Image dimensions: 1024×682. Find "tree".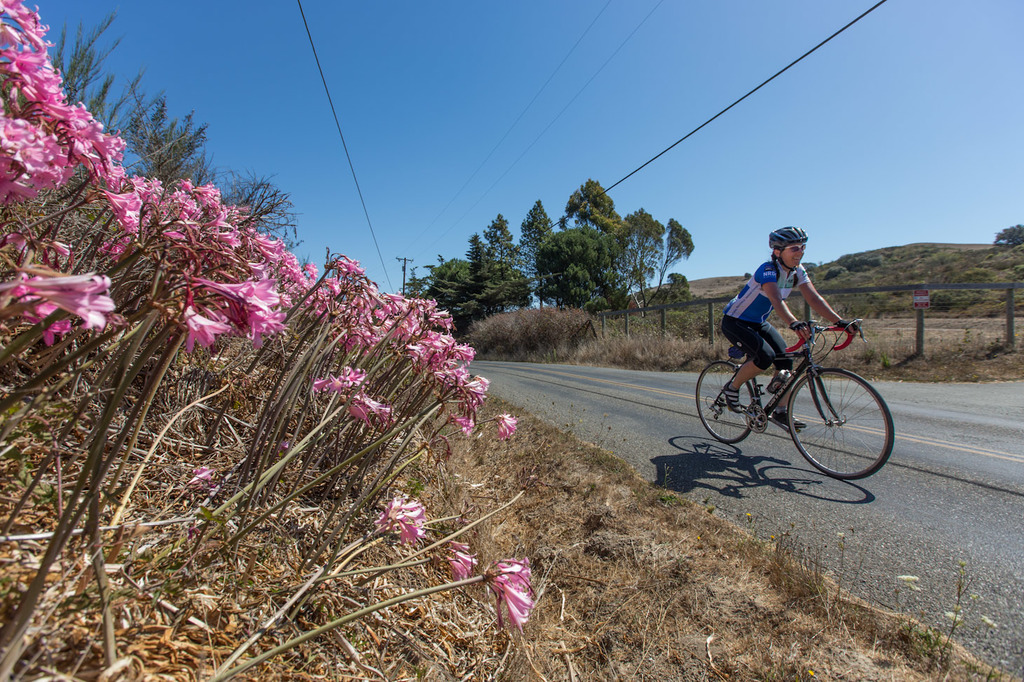
bbox=[538, 226, 626, 311].
